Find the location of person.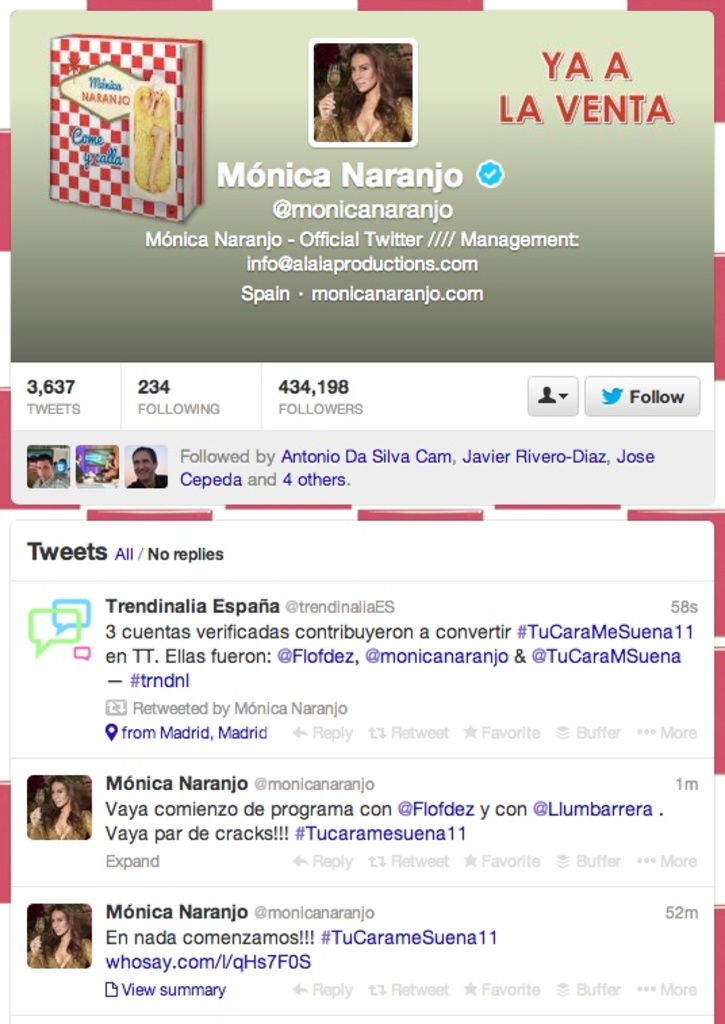
Location: BBox(27, 774, 97, 841).
